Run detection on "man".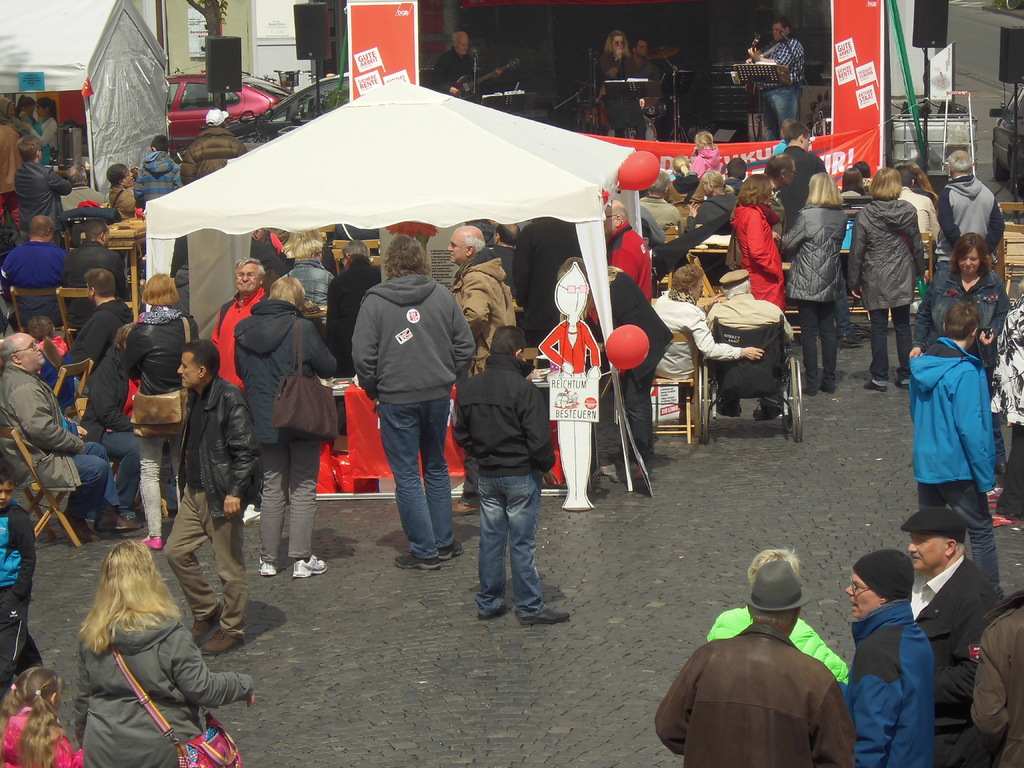
Result: 59 166 103 213.
